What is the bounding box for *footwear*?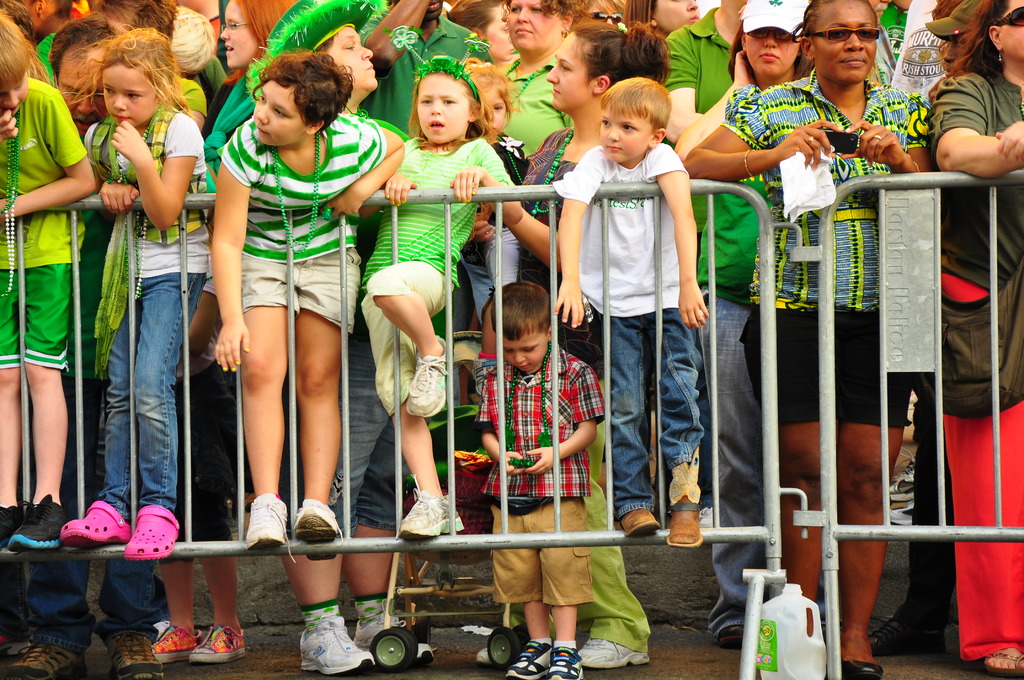
x1=352, y1=596, x2=433, y2=664.
